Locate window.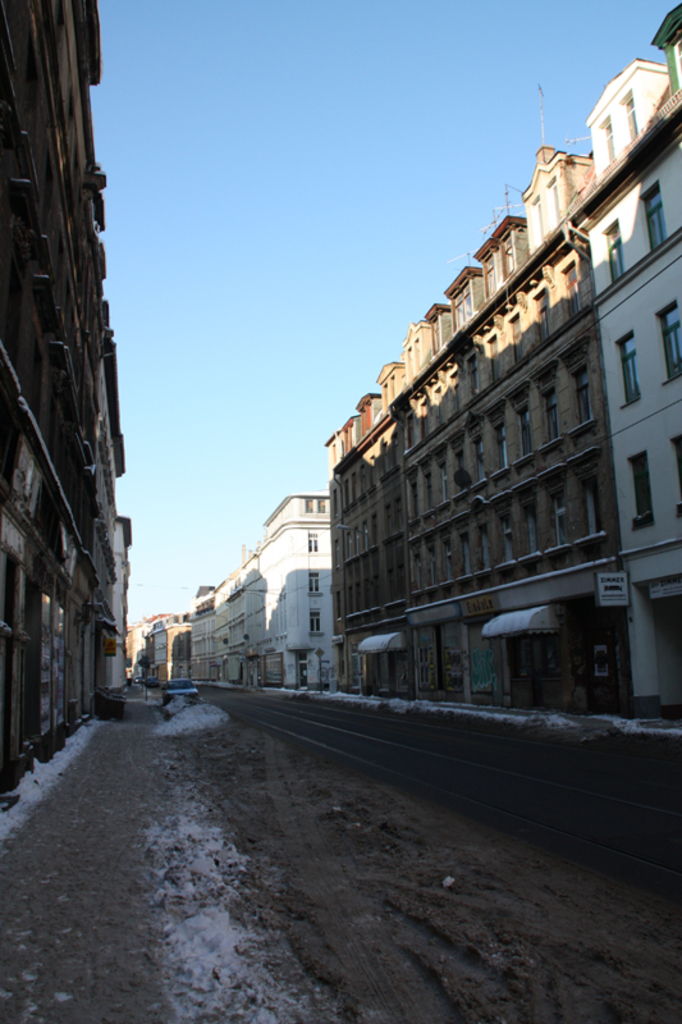
Bounding box: Rect(630, 452, 650, 527).
